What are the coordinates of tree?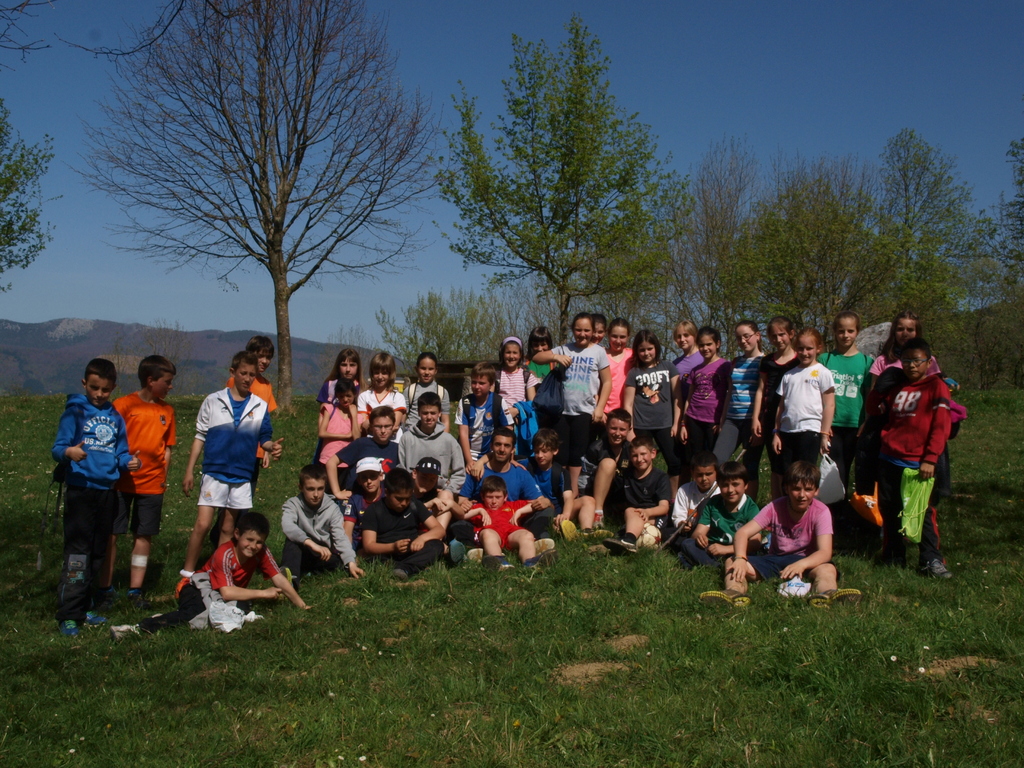
870 124 1001 356.
